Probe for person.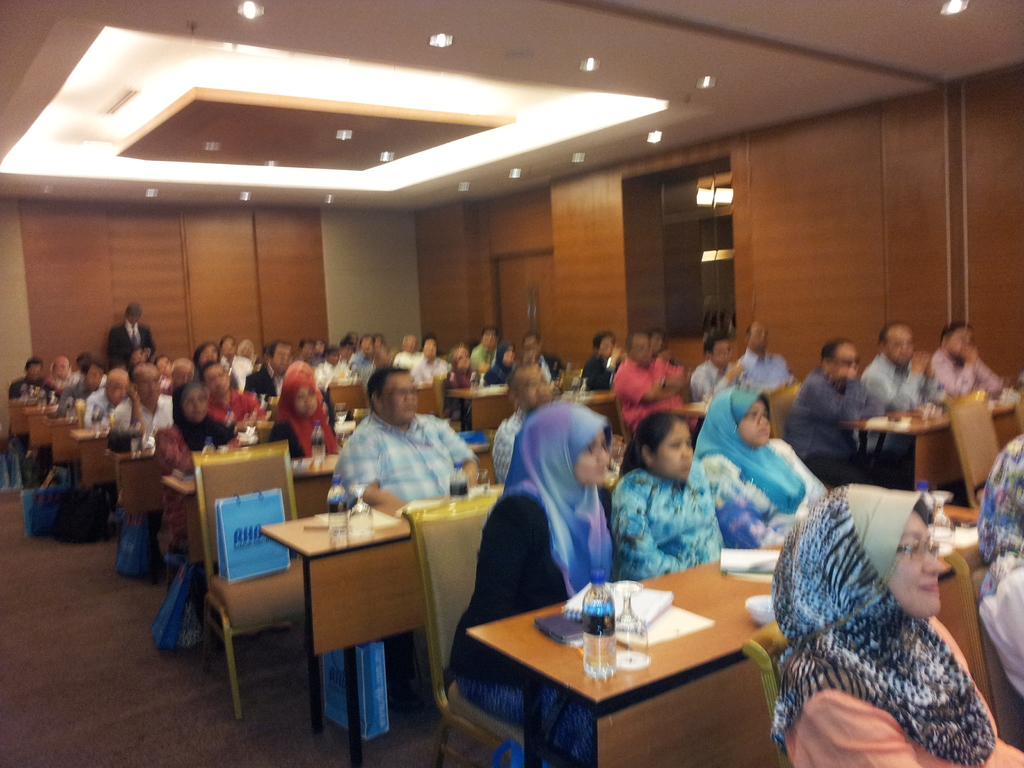
Probe result: <bbox>770, 484, 1021, 767</bbox>.
